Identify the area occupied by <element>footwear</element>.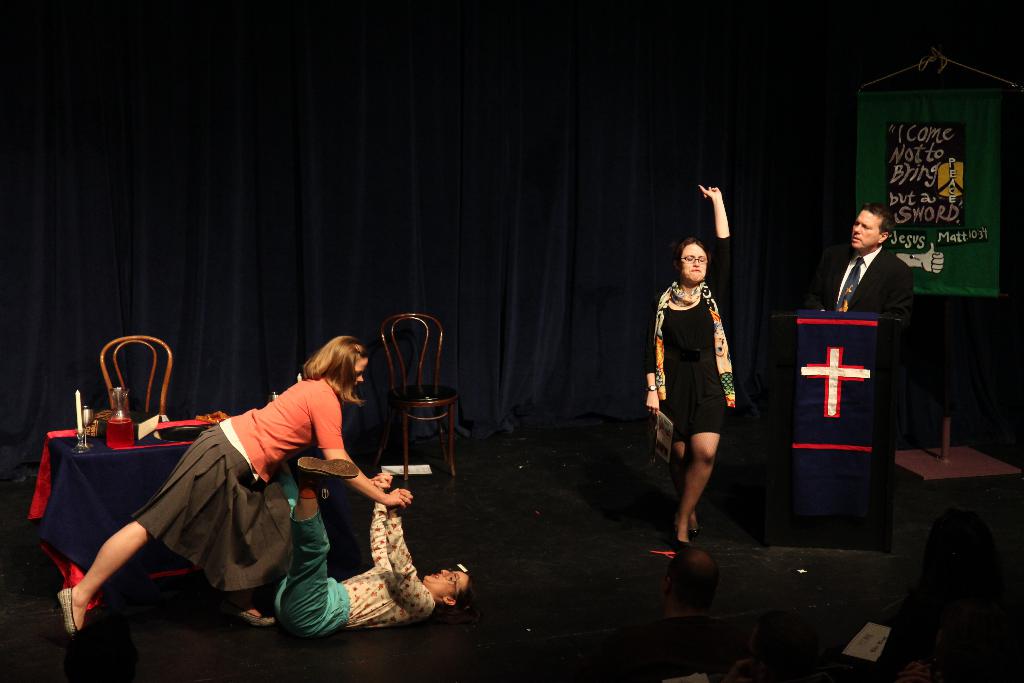
Area: {"left": 676, "top": 536, "right": 714, "bottom": 573}.
